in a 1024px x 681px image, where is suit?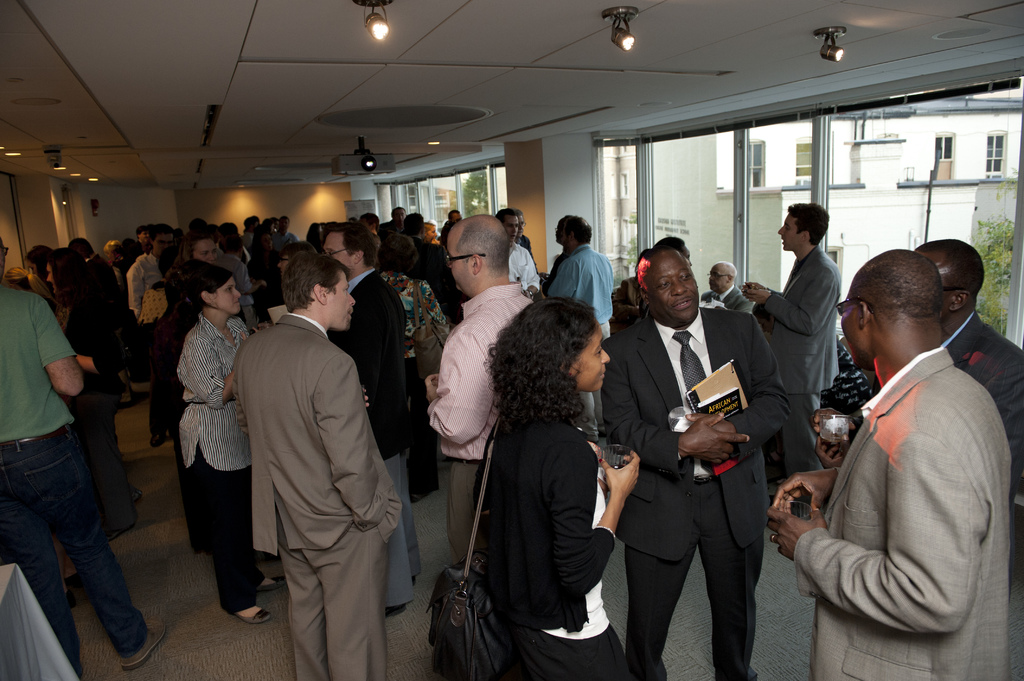
x1=88, y1=255, x2=129, y2=339.
